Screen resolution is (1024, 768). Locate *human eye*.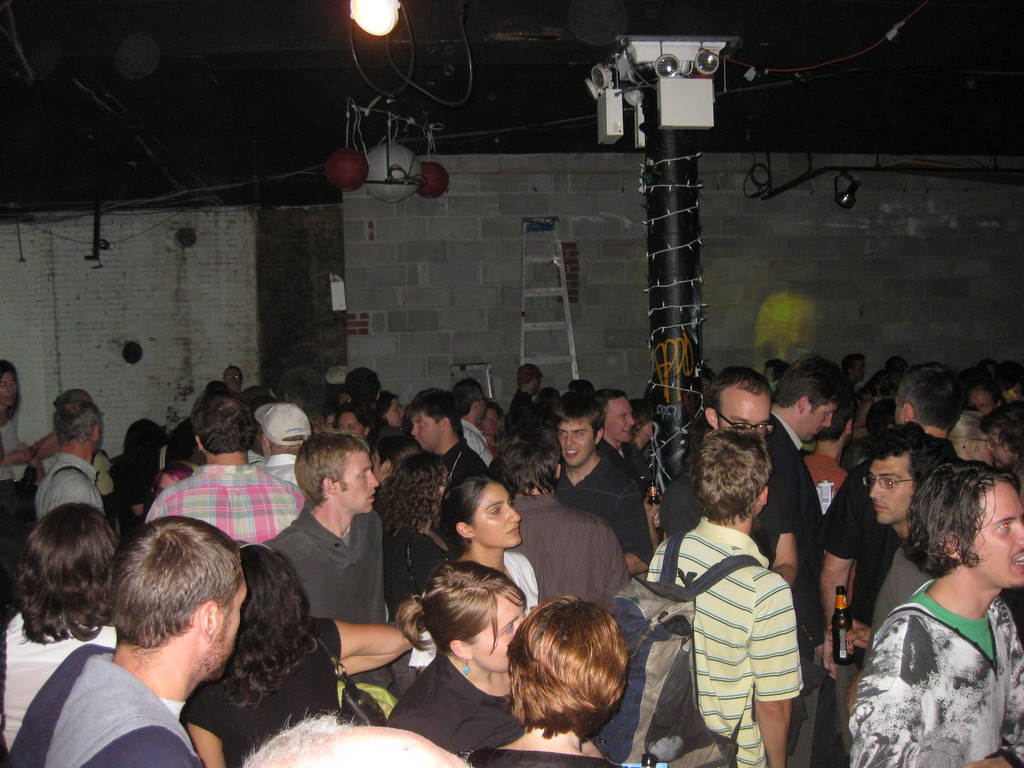
<box>414,418,425,426</box>.
